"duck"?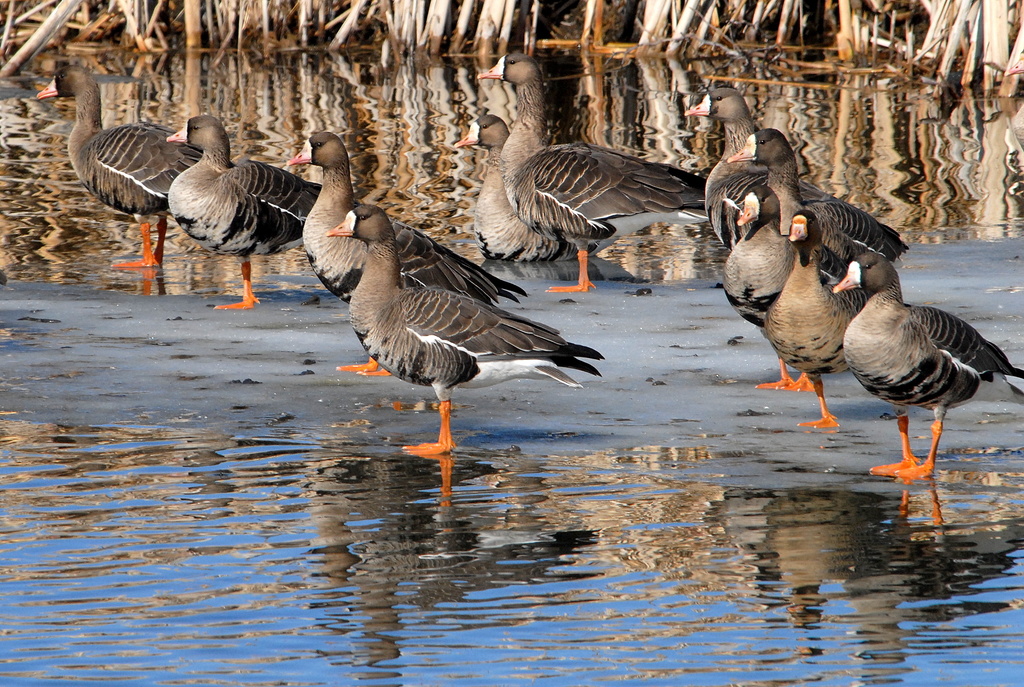
<bbox>35, 61, 200, 264</bbox>
